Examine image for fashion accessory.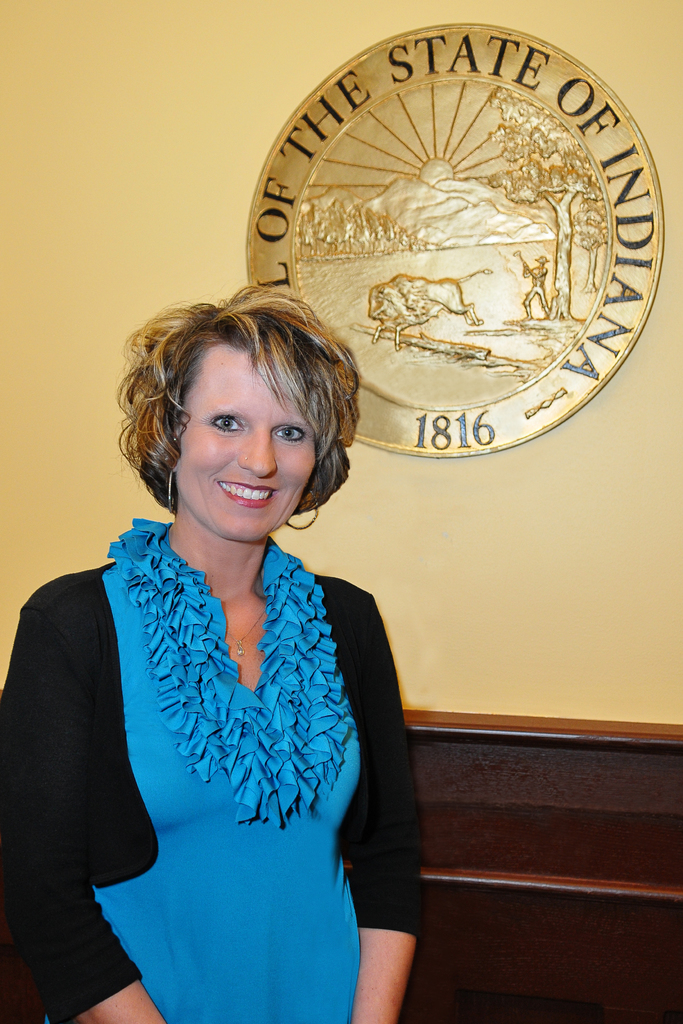
Examination result: <bbox>225, 612, 265, 660</bbox>.
